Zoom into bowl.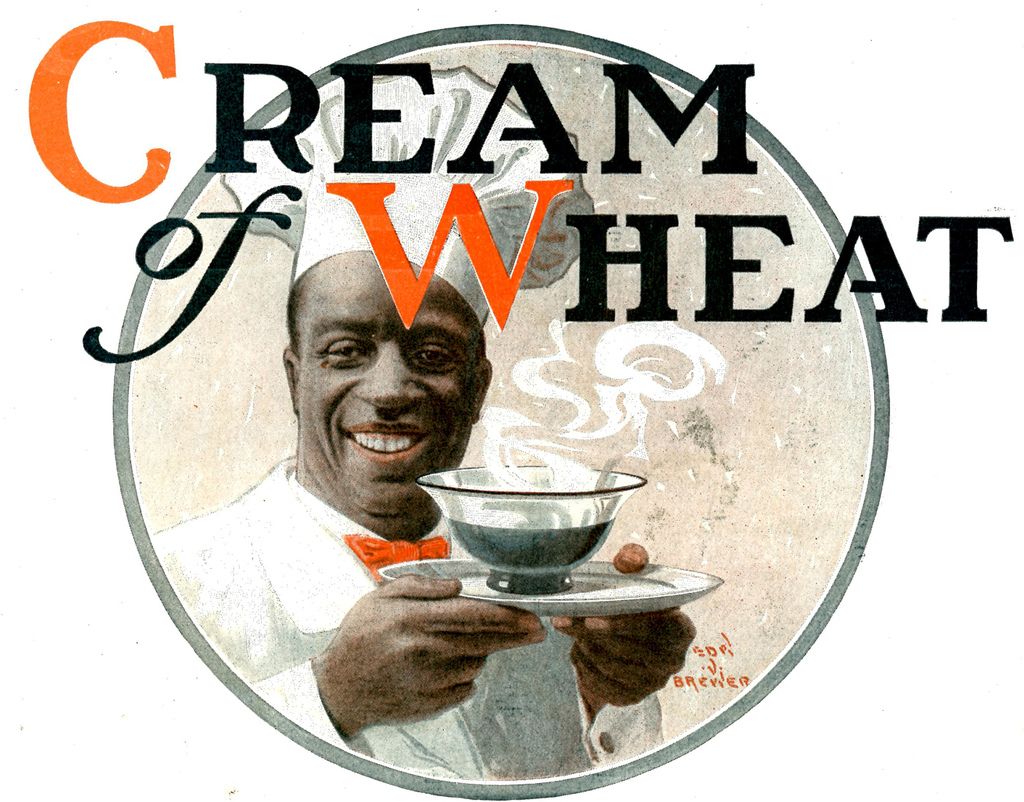
Zoom target: (x1=418, y1=477, x2=631, y2=591).
